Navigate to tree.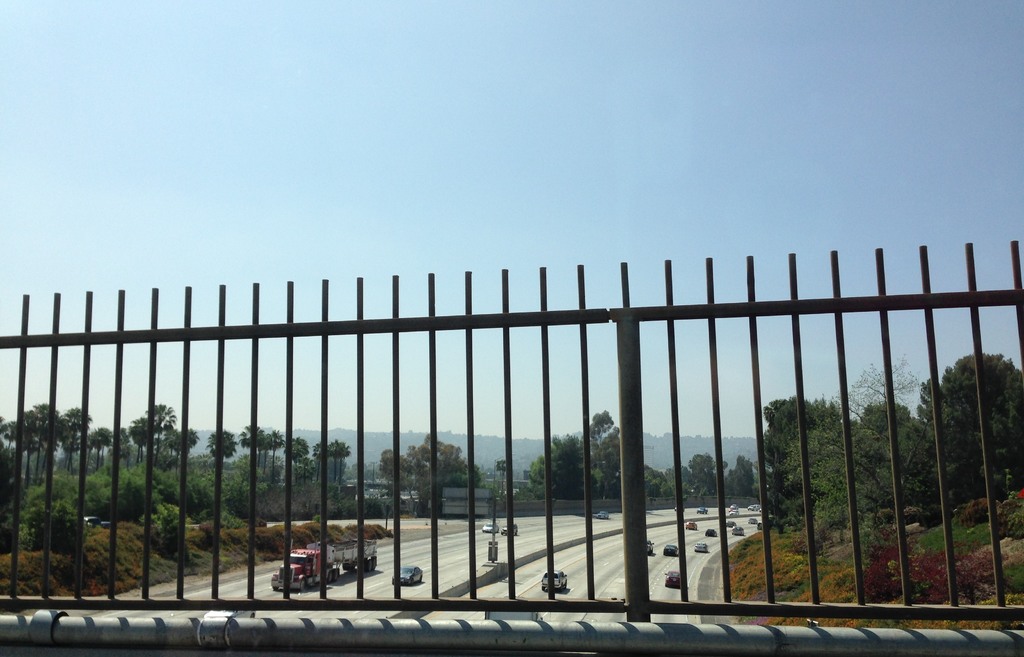
Navigation target: Rect(381, 435, 480, 511).
